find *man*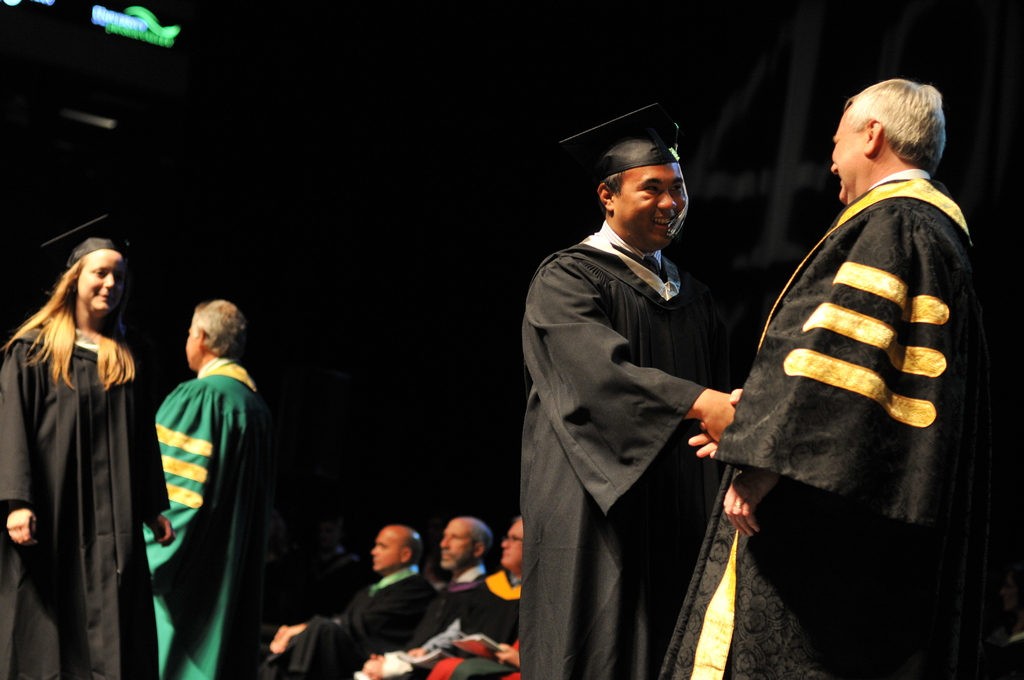
bbox(270, 522, 449, 679)
